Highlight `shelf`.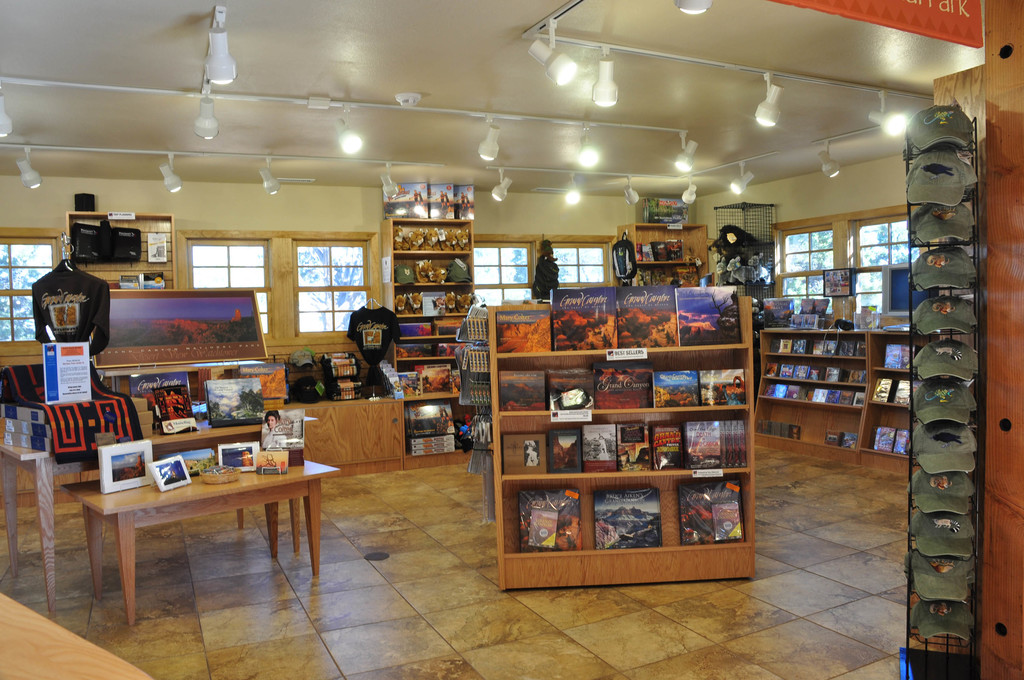
Highlighted region: bbox(905, 115, 977, 155).
